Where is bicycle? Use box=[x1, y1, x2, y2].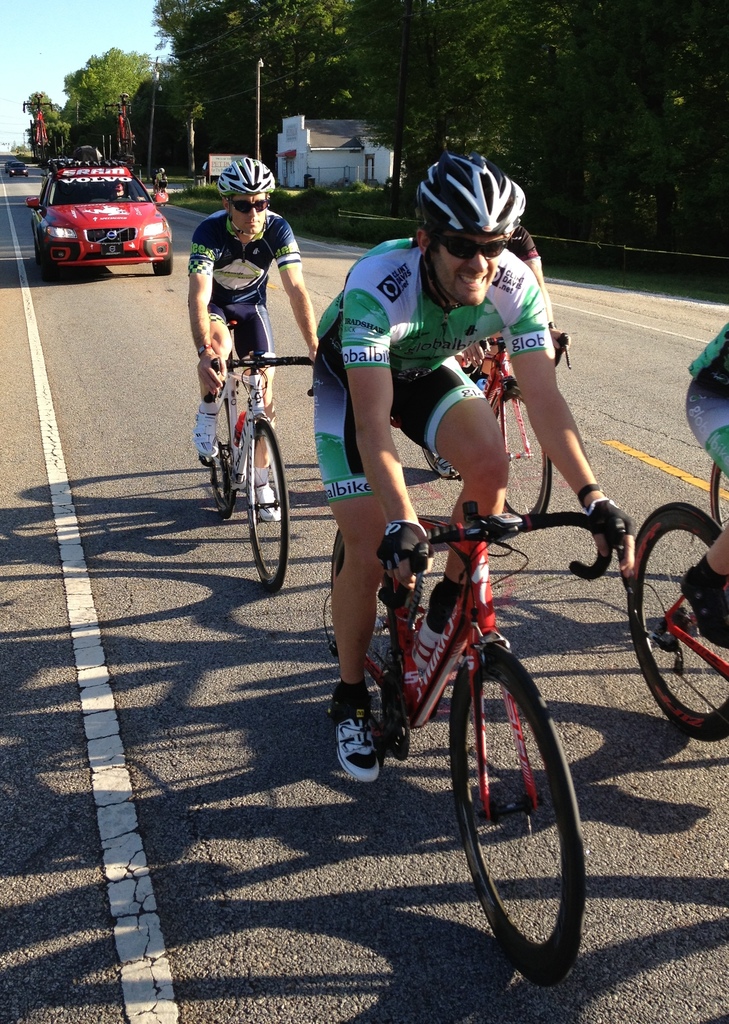
box=[426, 317, 573, 527].
